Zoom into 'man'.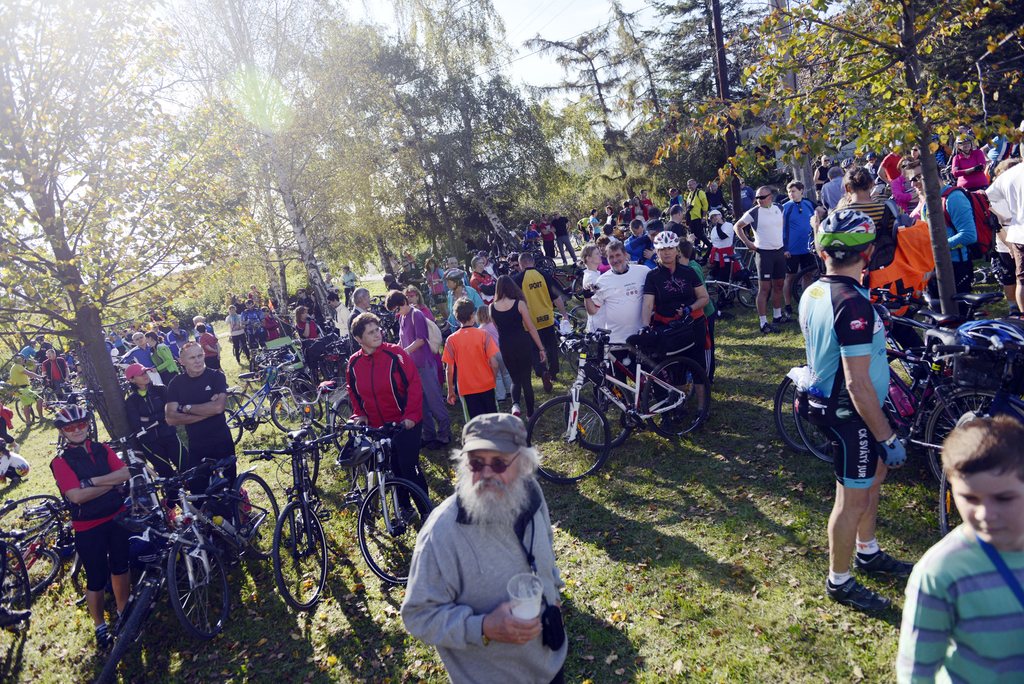
Zoom target: 580/237/652/388.
